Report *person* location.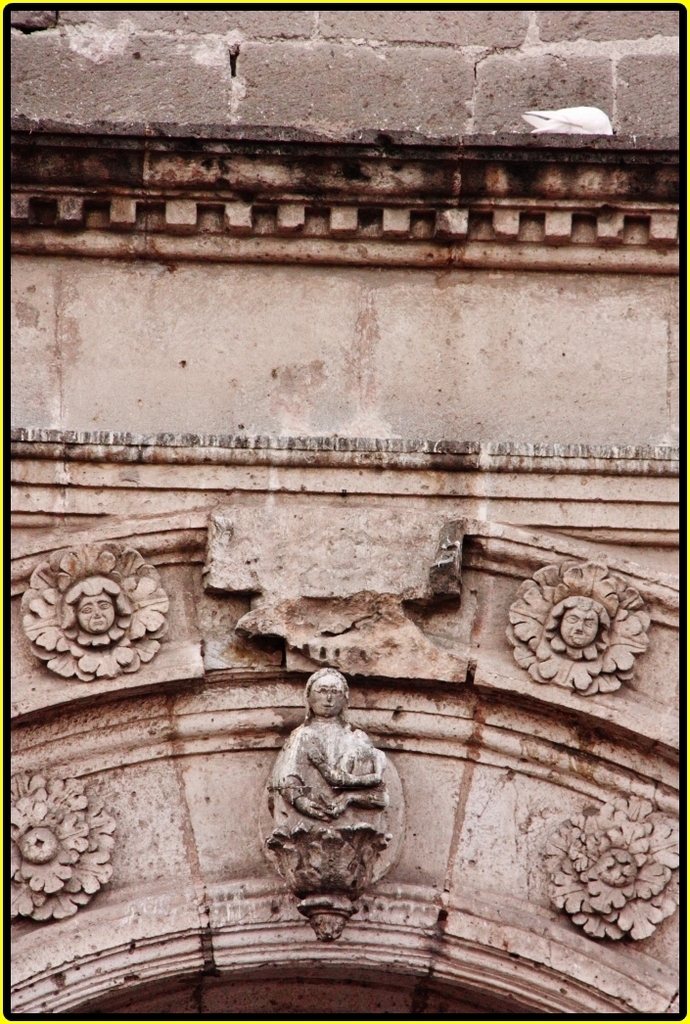
Report: <bbox>265, 655, 425, 915</bbox>.
